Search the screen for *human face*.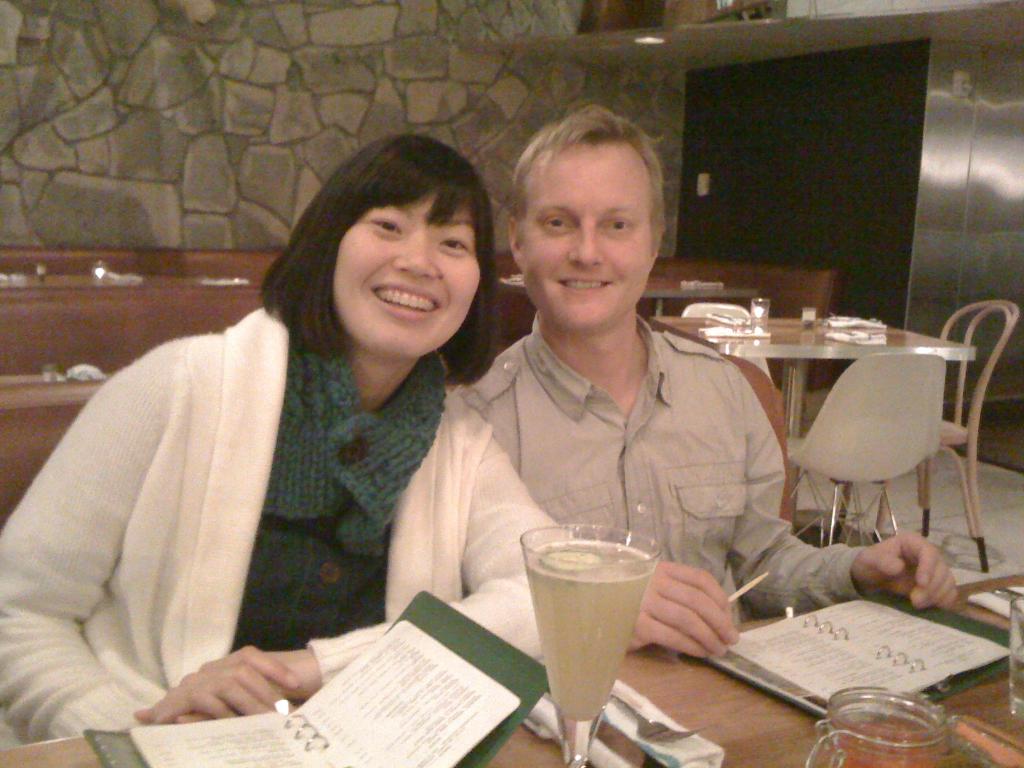
Found at box=[326, 188, 479, 357].
